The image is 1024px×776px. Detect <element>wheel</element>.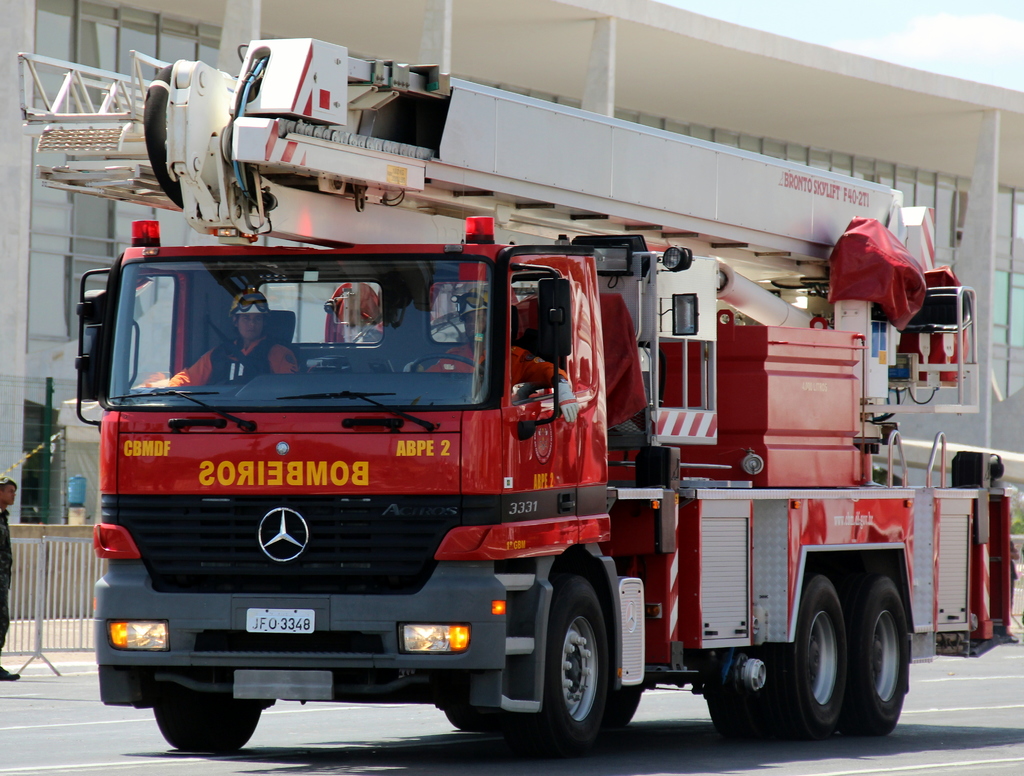
Detection: 408, 350, 482, 373.
